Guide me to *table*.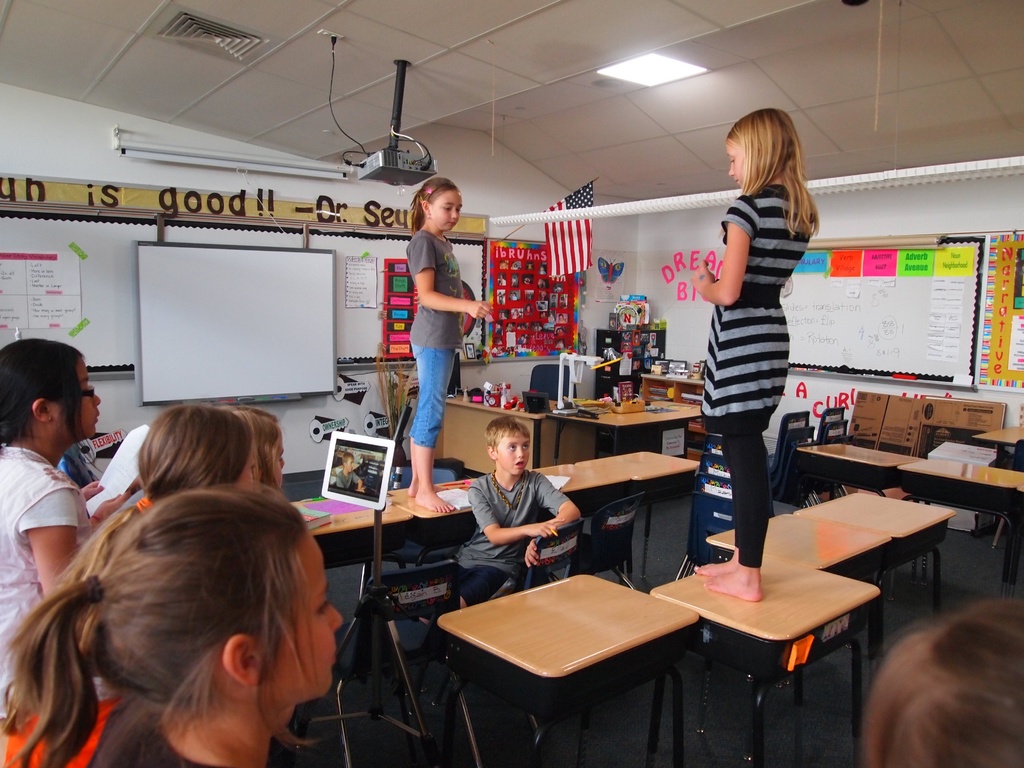
Guidance: [x1=445, y1=398, x2=596, y2=474].
